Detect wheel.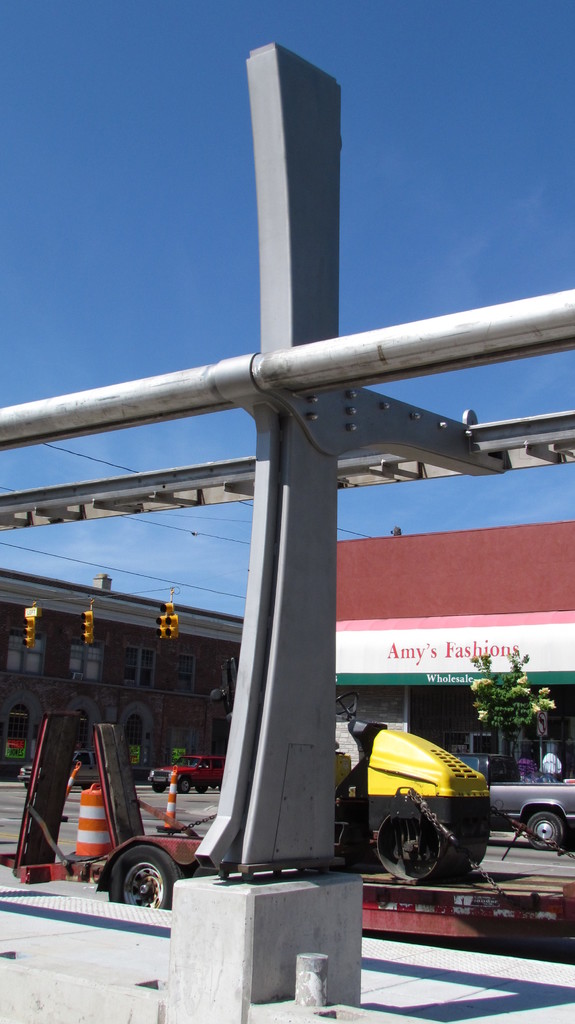
Detected at box(91, 849, 167, 909).
